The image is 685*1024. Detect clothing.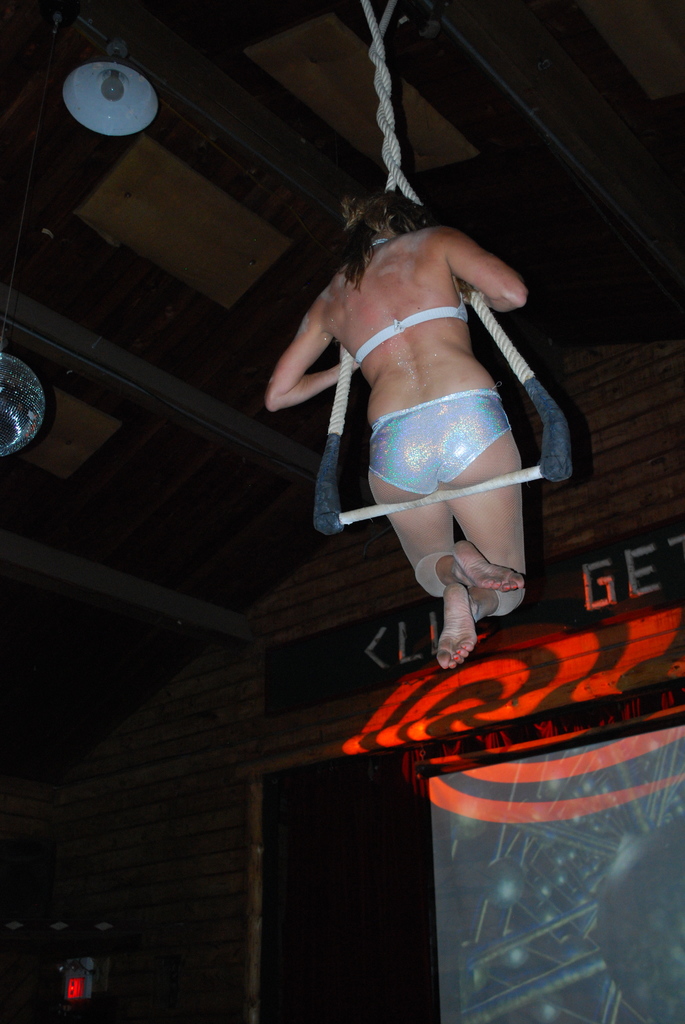
Detection: [368, 394, 516, 490].
